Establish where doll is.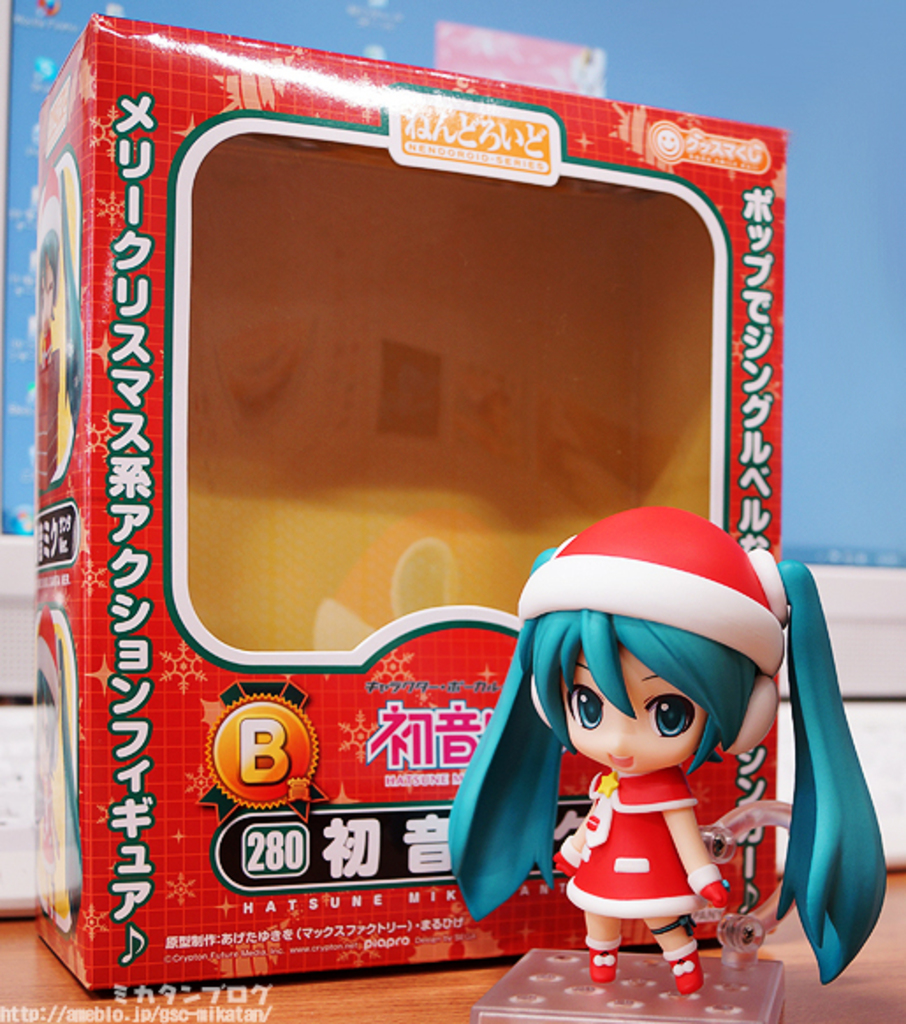
Established at x1=477 y1=514 x2=827 y2=991.
